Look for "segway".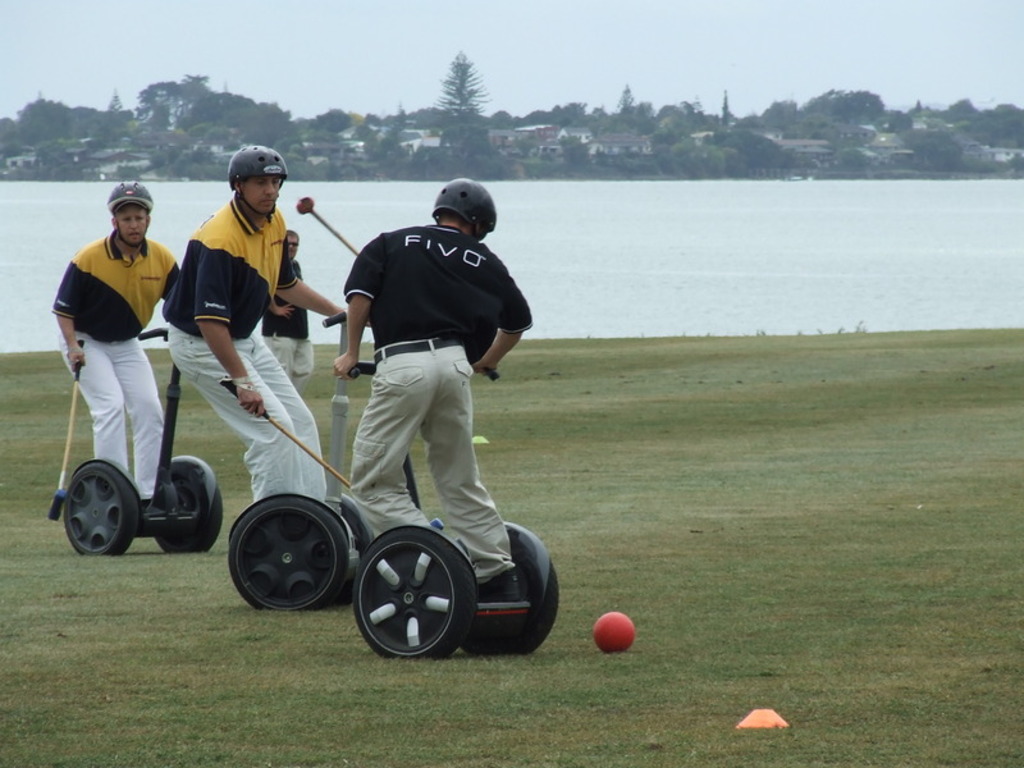
Found: bbox(224, 314, 370, 609).
